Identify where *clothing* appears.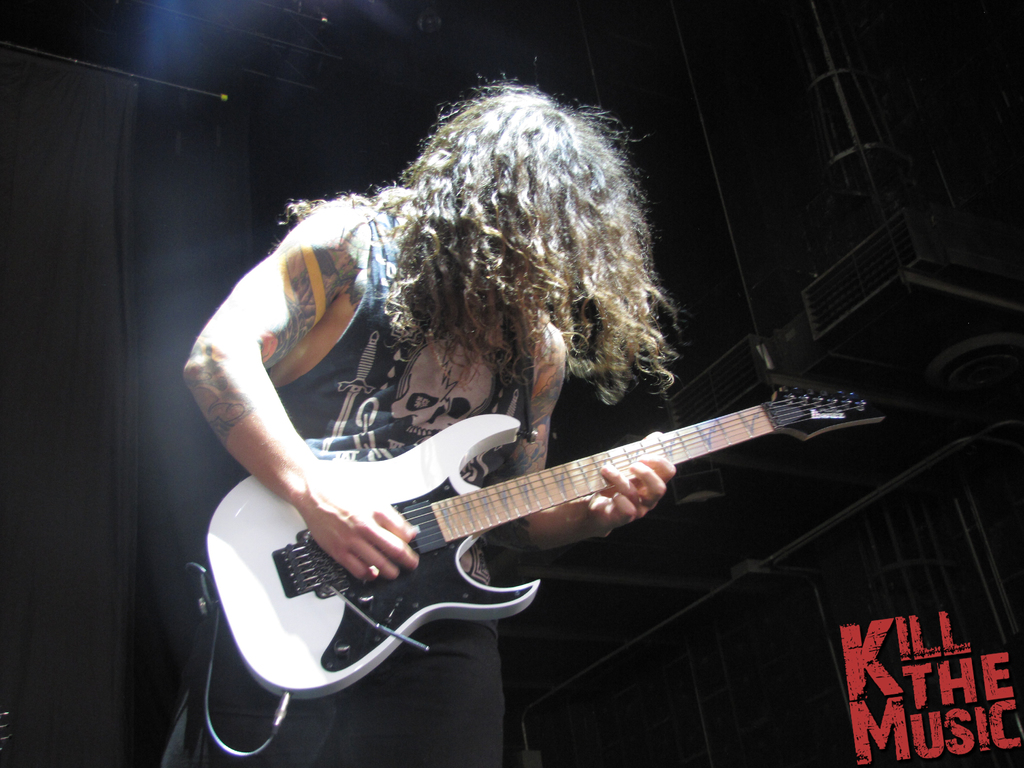
Appears at (177,141,483,668).
